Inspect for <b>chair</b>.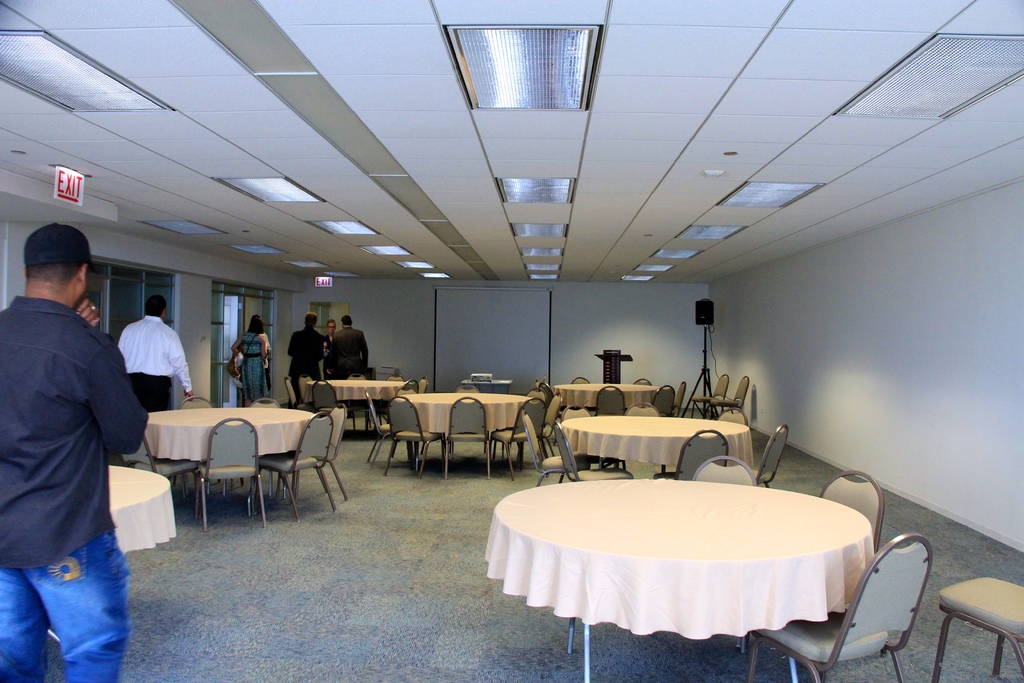
Inspection: select_region(692, 453, 756, 484).
